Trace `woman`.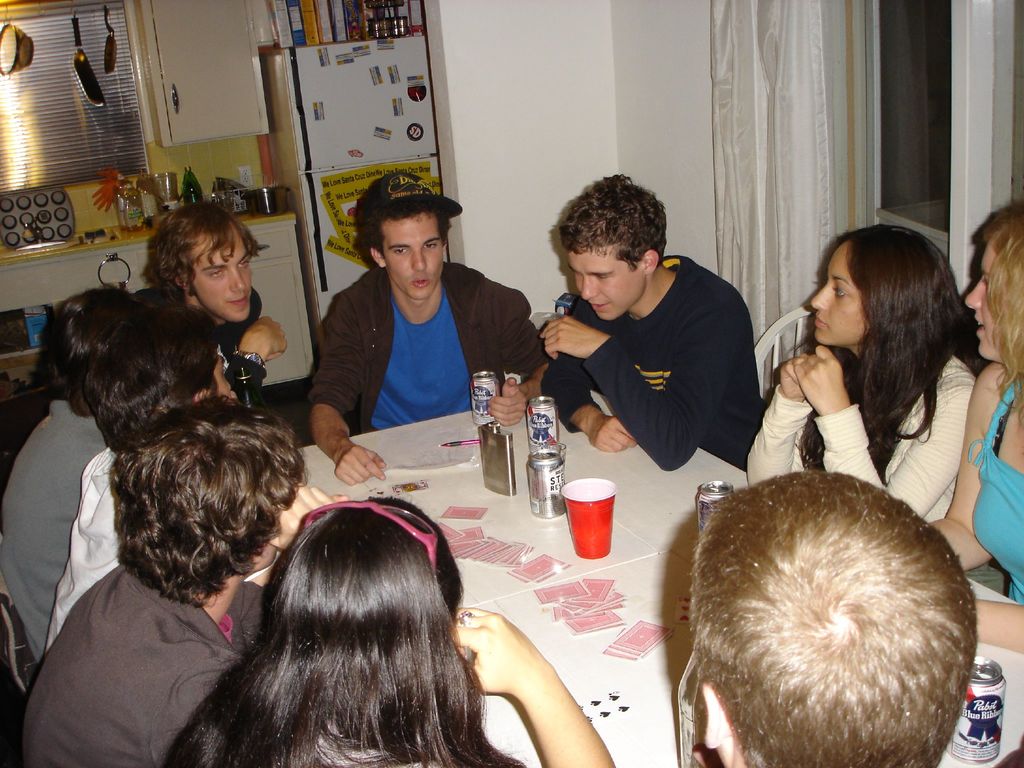
Traced to 745/230/988/542.
